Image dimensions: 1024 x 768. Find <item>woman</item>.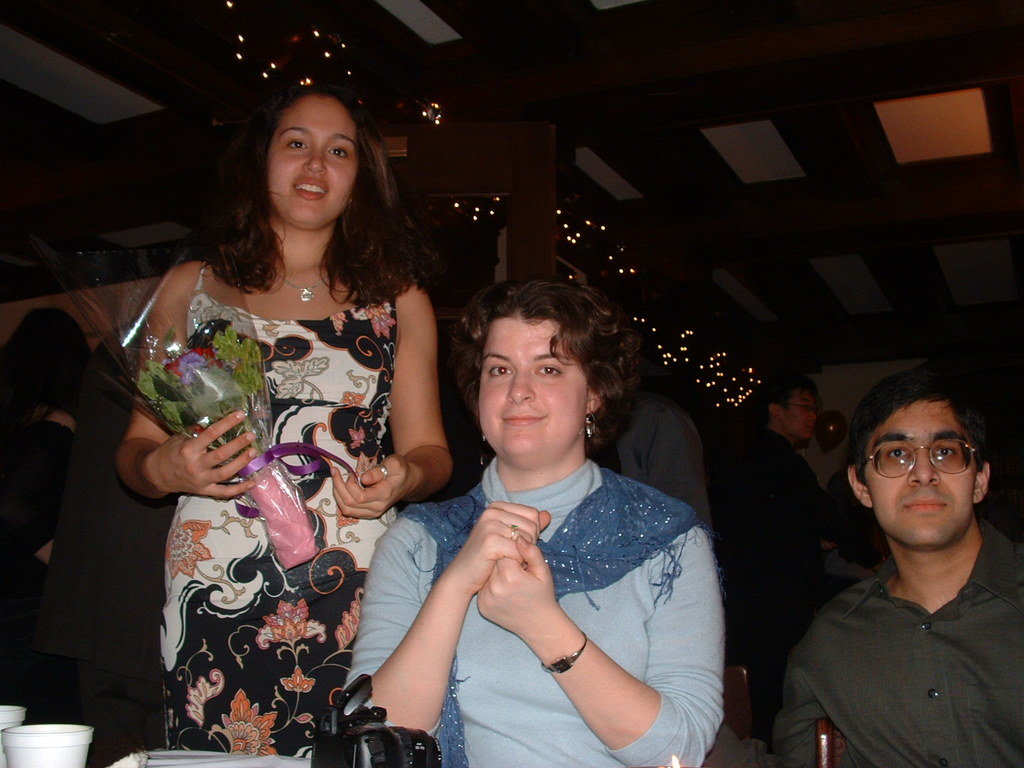
{"left": 338, "top": 275, "right": 726, "bottom": 767}.
